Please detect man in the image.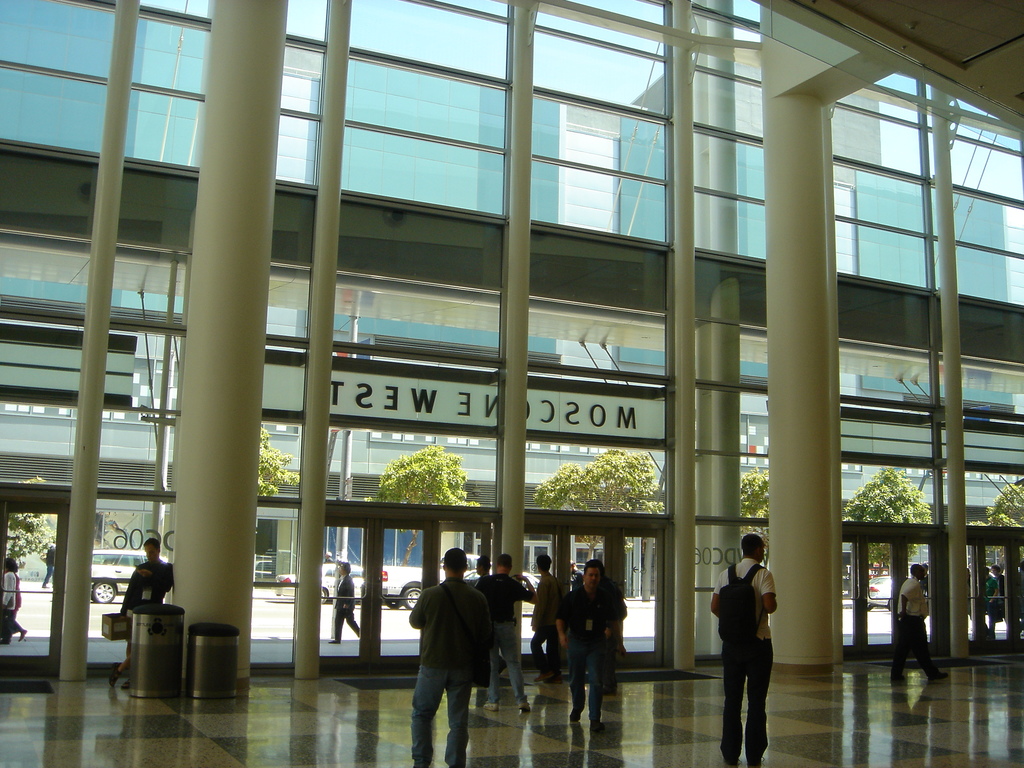
<bbox>530, 552, 568, 685</bbox>.
